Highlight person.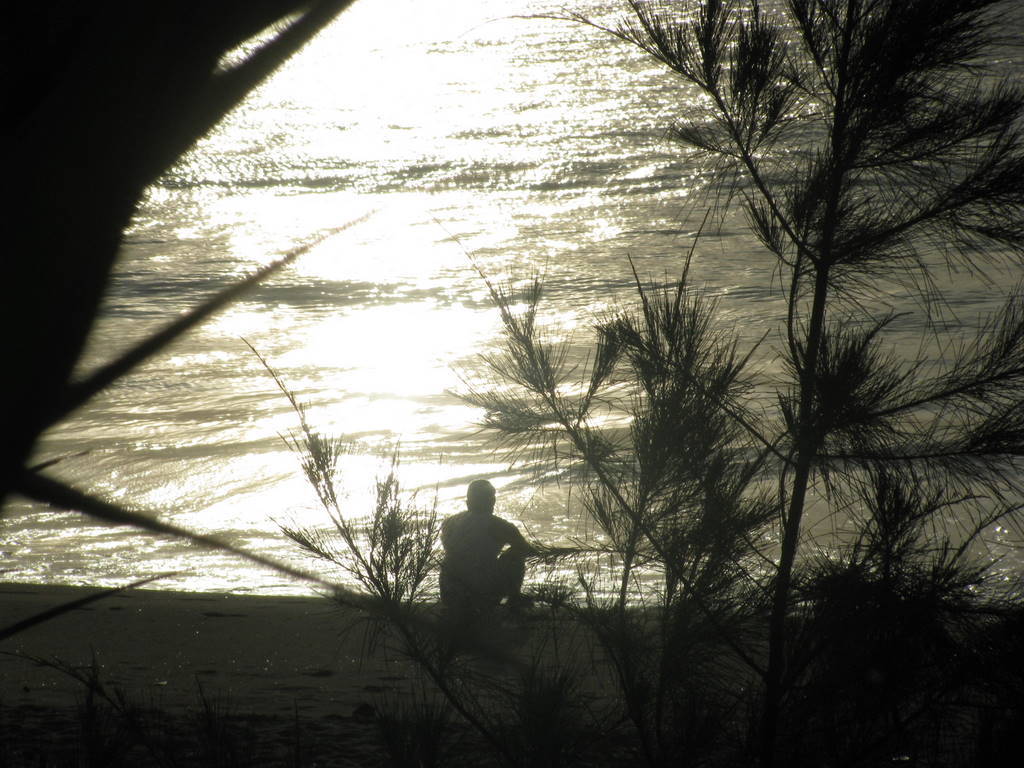
Highlighted region: (437,477,539,627).
